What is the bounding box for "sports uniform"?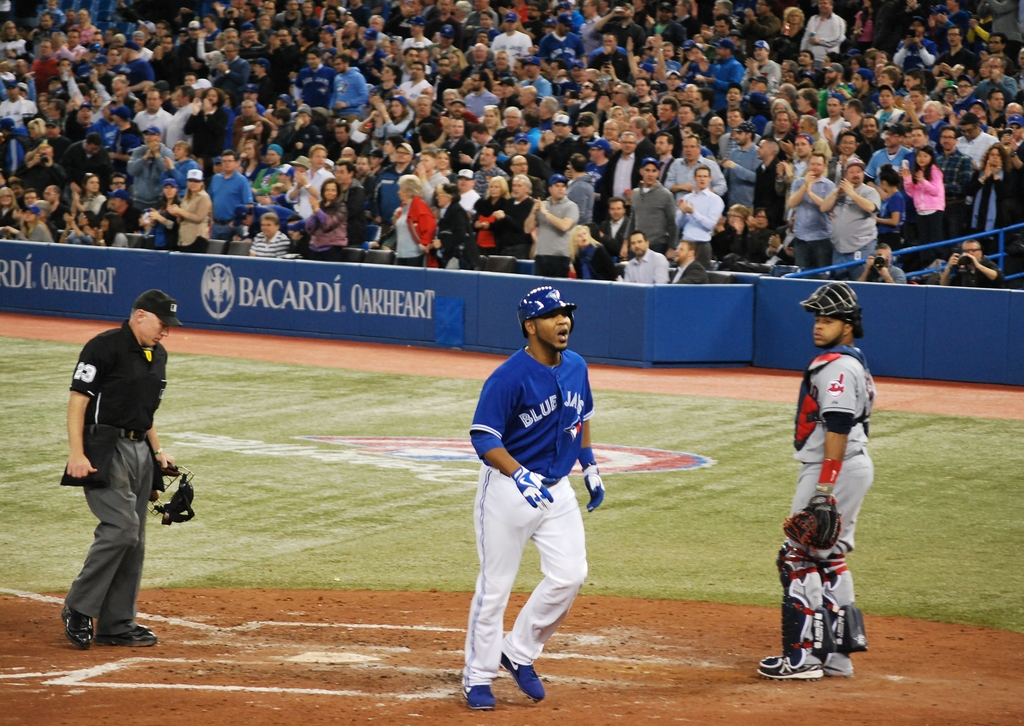
70 315 157 627.
